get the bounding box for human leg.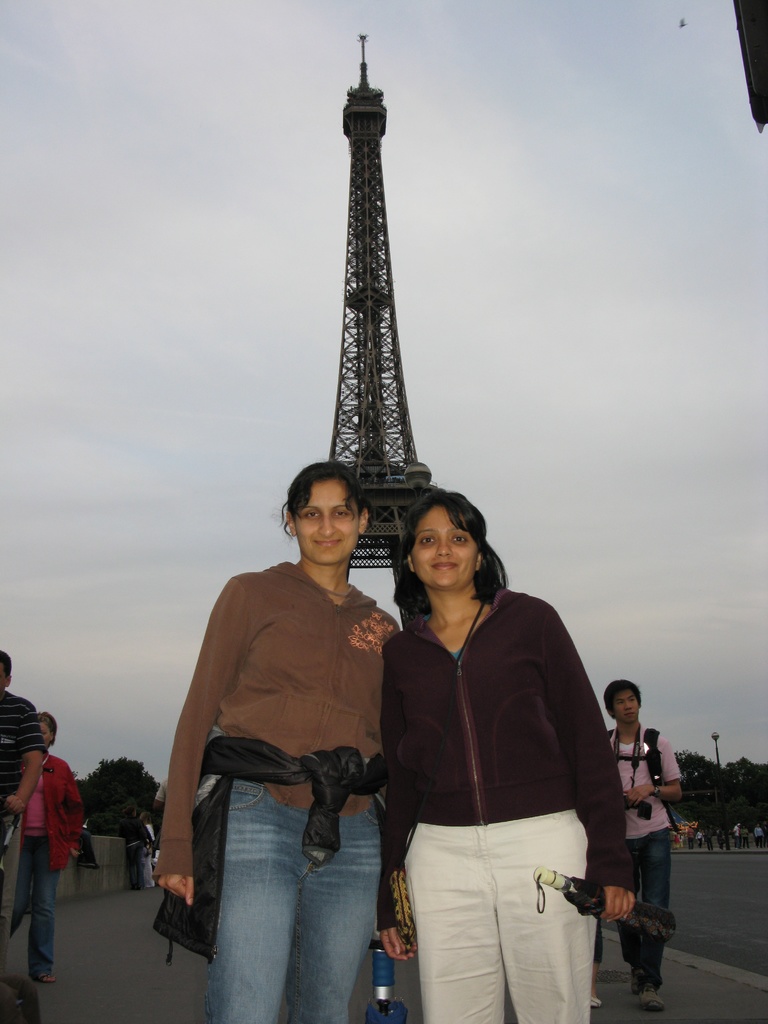
<box>616,834,640,965</box>.
